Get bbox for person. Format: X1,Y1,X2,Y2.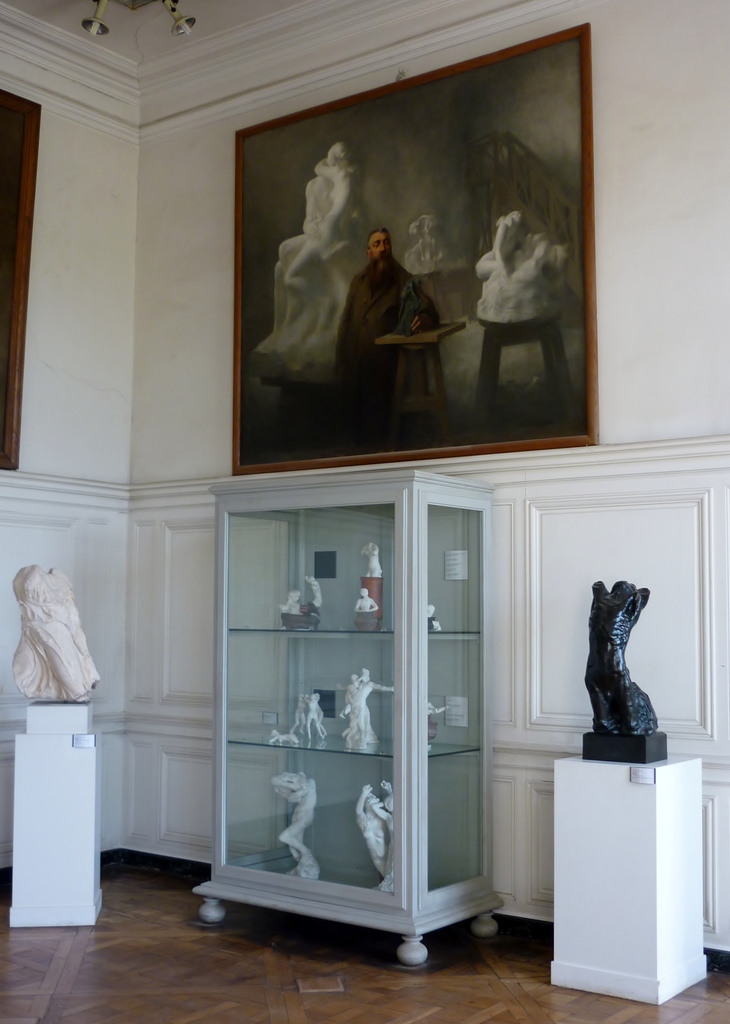
350,783,391,879.
